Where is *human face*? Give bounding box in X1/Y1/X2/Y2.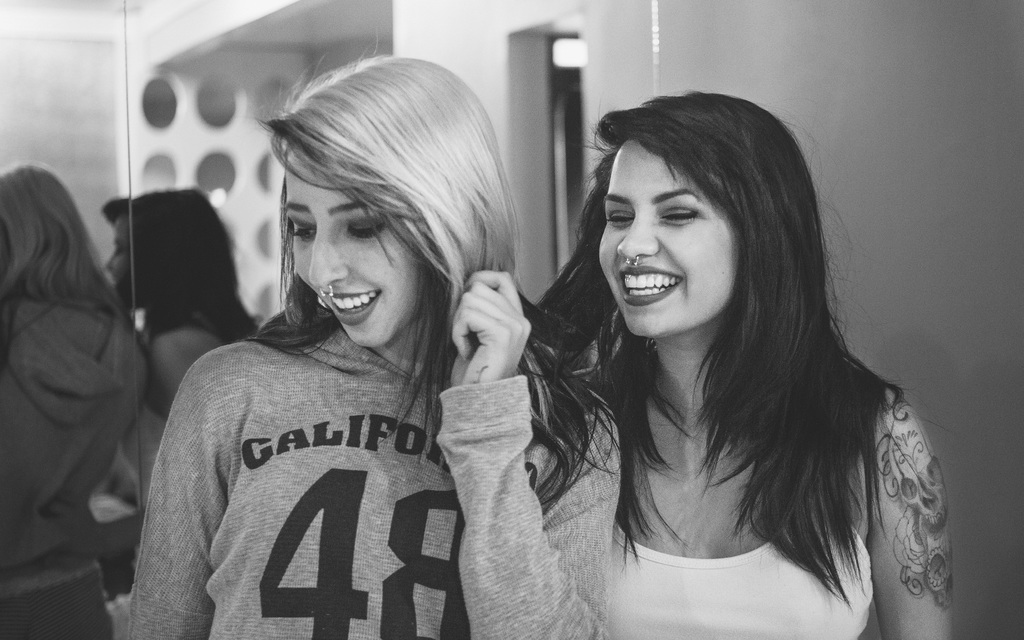
289/152/429/346.
